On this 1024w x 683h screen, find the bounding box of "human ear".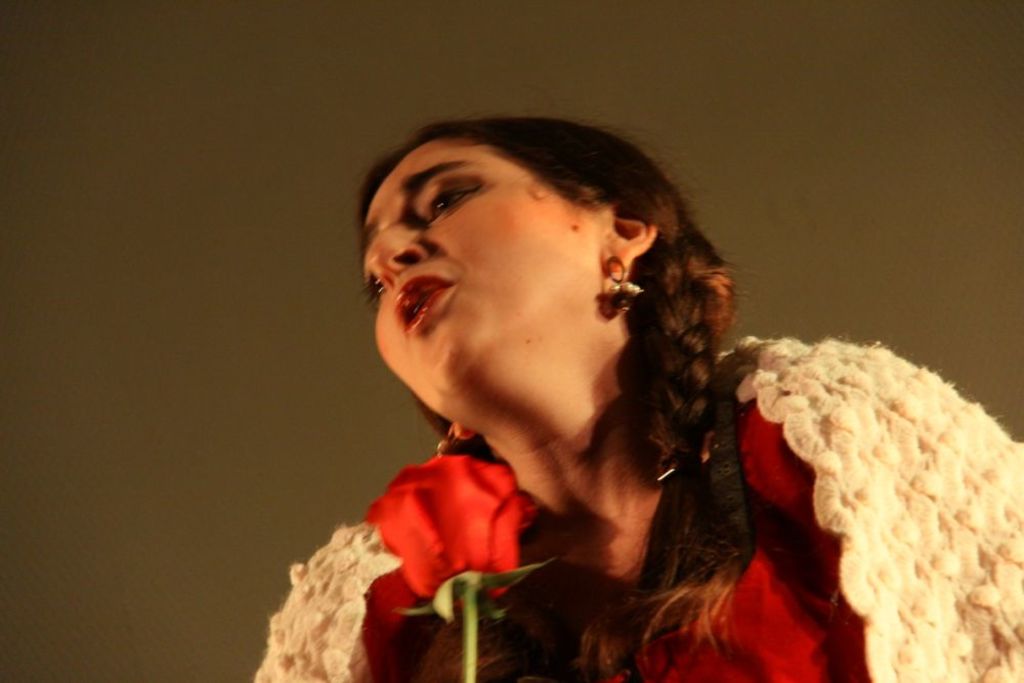
Bounding box: <region>453, 425, 477, 438</region>.
